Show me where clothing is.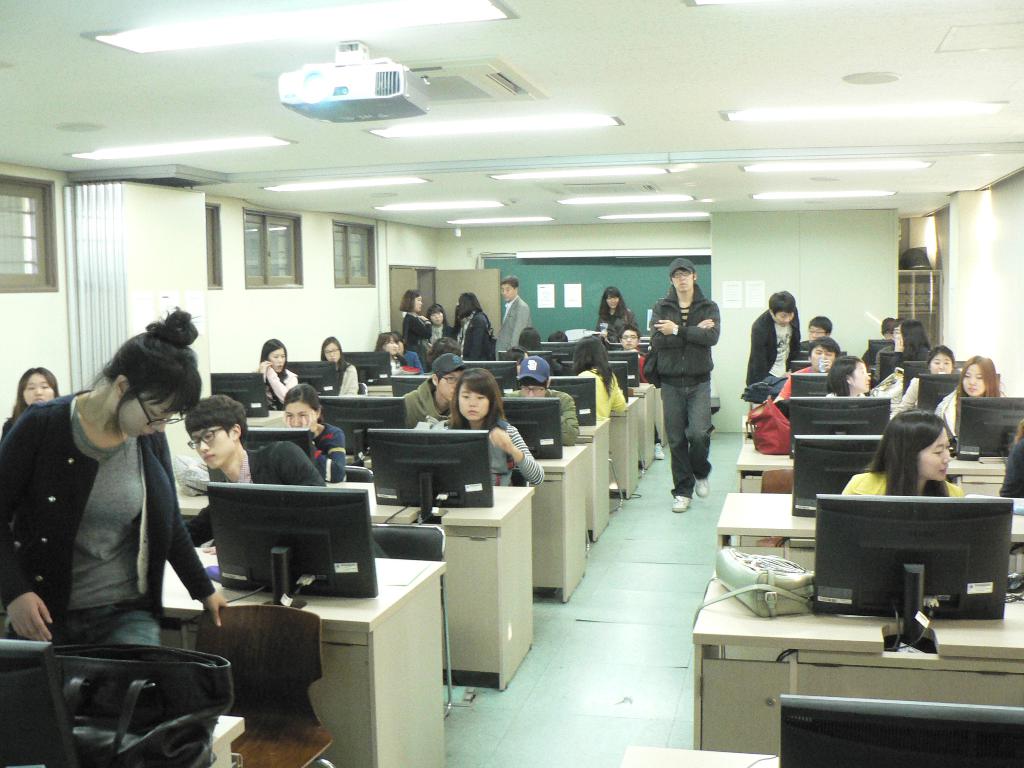
clothing is at x1=300 y1=413 x2=345 y2=483.
